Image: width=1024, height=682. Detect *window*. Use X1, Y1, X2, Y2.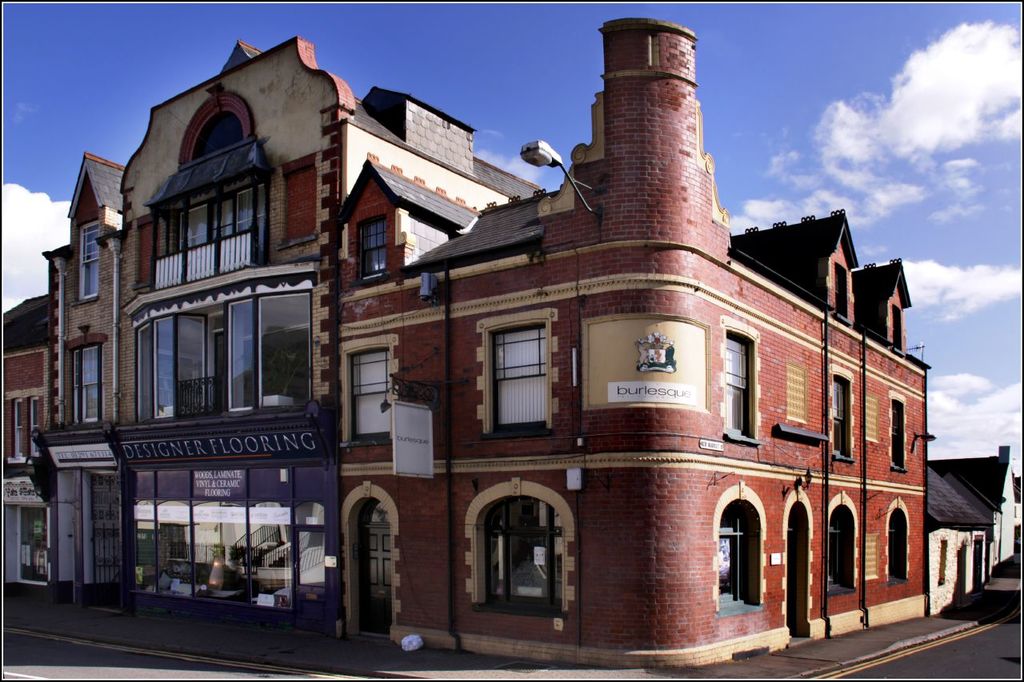
71, 217, 100, 304.
